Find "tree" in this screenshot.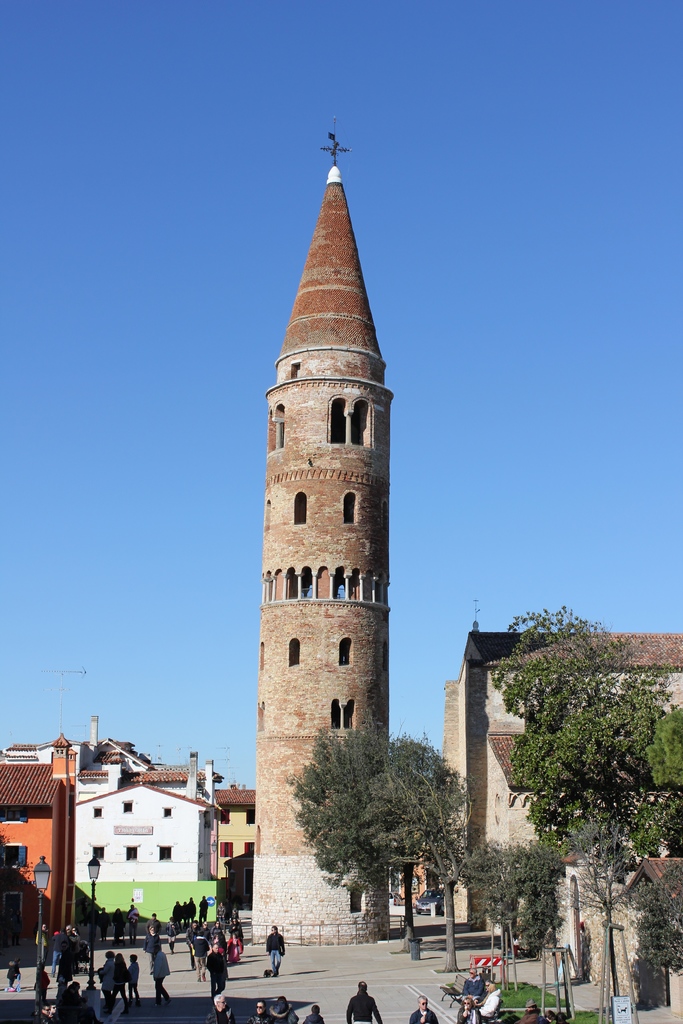
The bounding box for "tree" is (x1=638, y1=698, x2=680, y2=883).
